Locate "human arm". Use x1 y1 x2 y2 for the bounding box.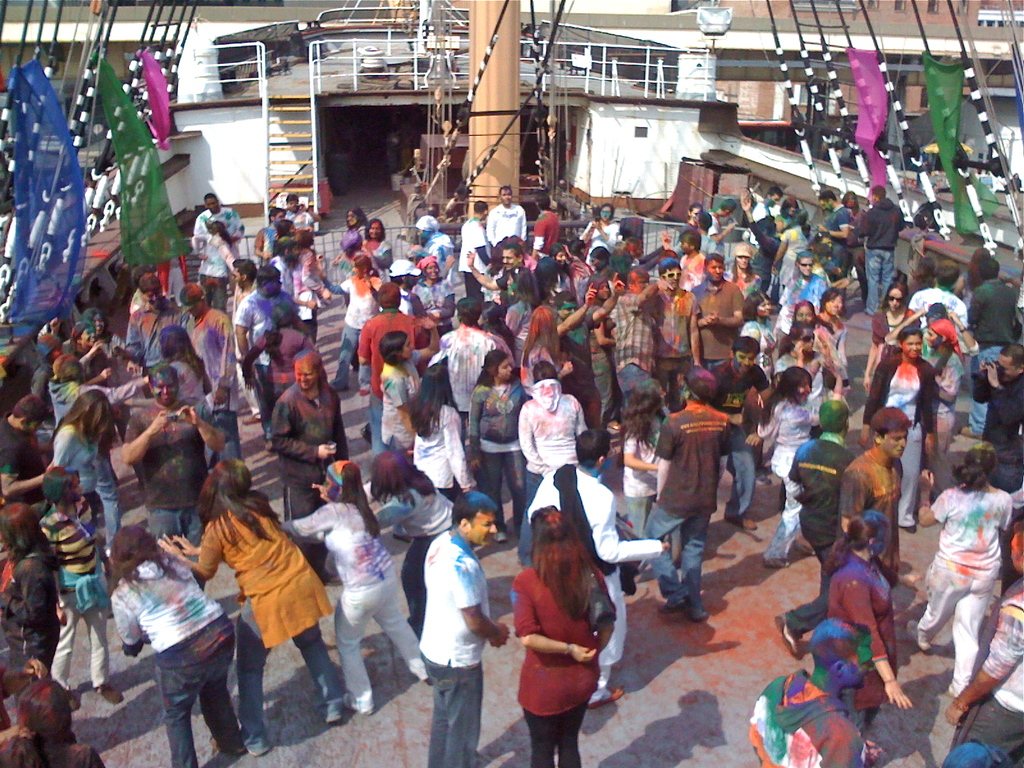
120 404 173 470.
